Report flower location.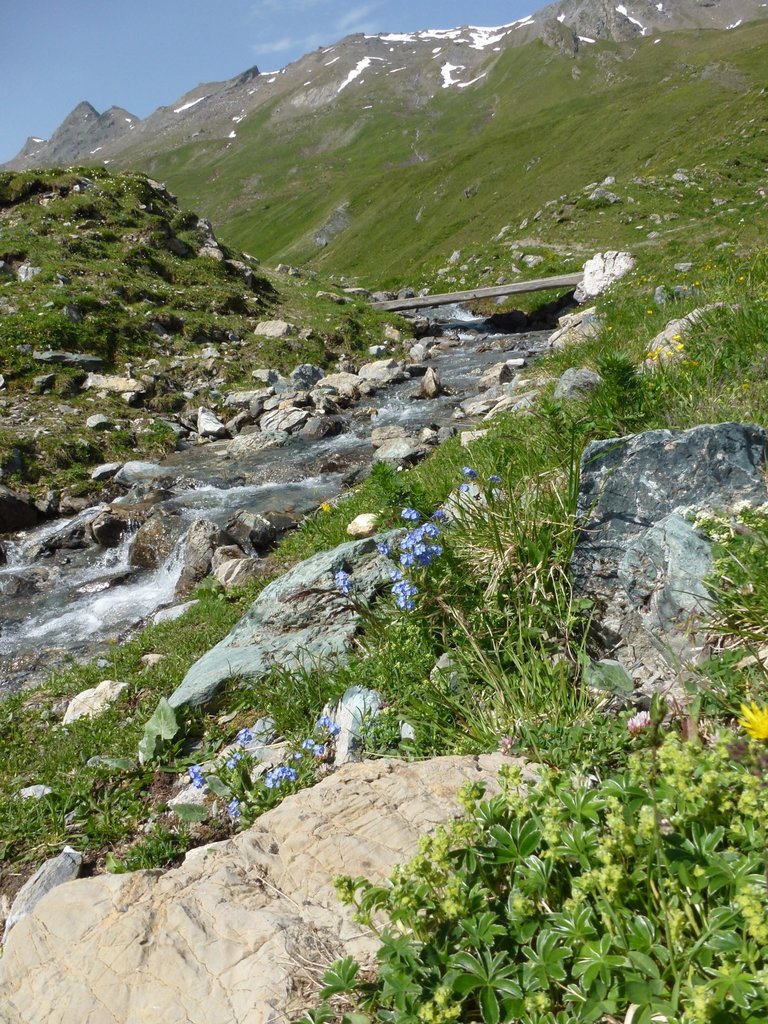
Report: (left=465, top=469, right=478, bottom=483).
